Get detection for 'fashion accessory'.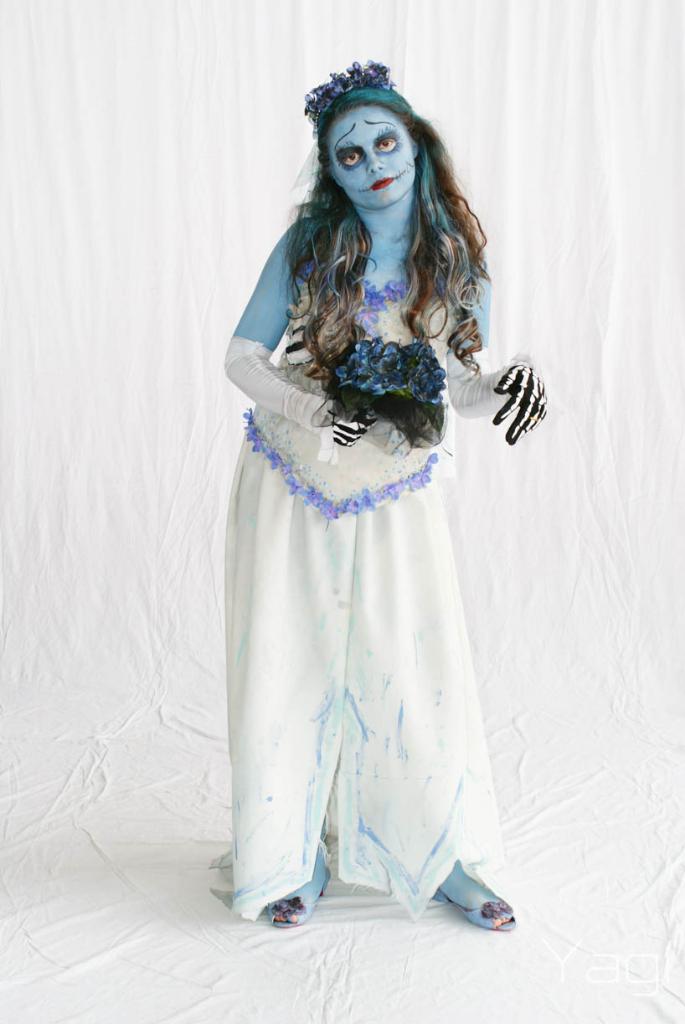
Detection: 304,59,397,136.
